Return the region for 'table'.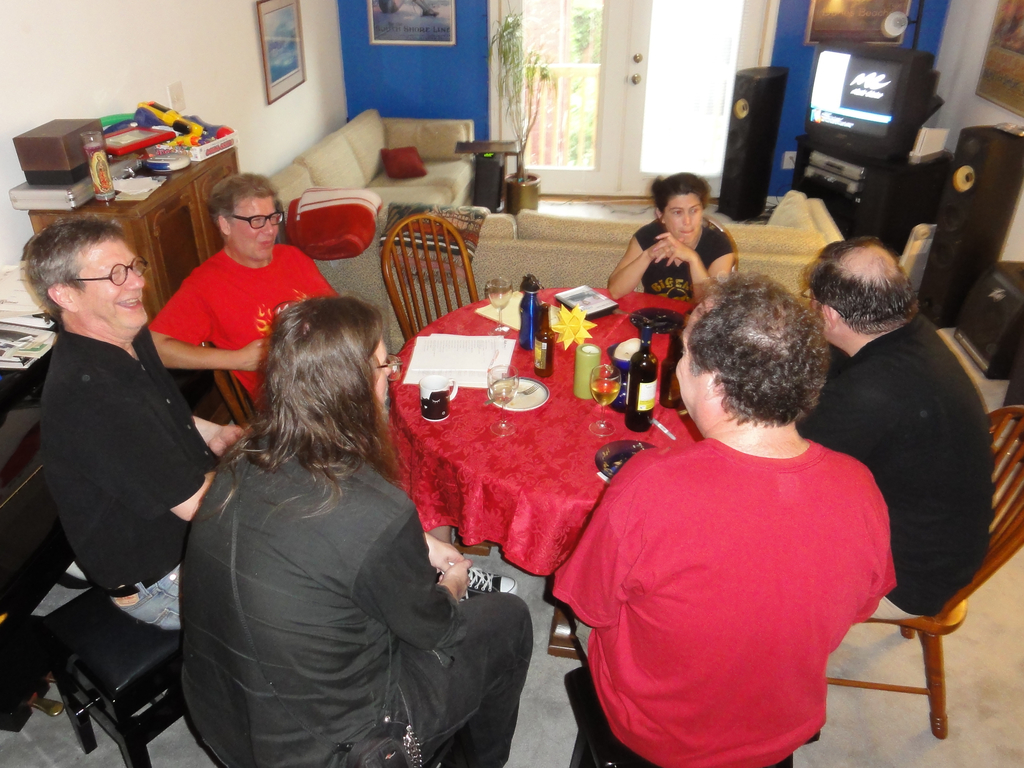
(left=418, top=265, right=744, bottom=673).
